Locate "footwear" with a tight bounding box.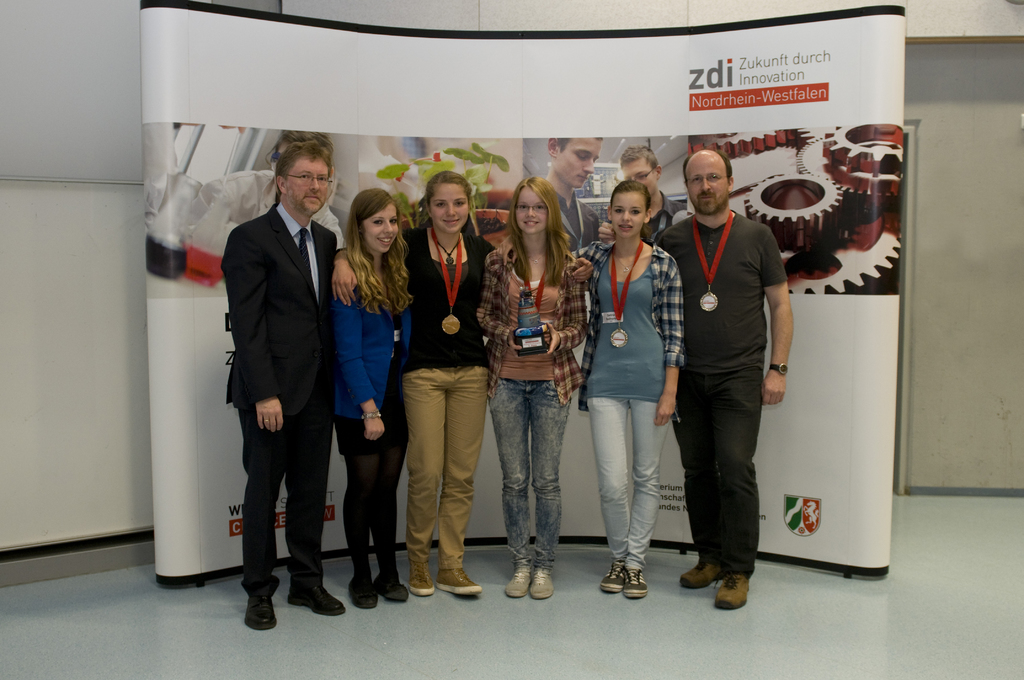
405, 565, 436, 594.
